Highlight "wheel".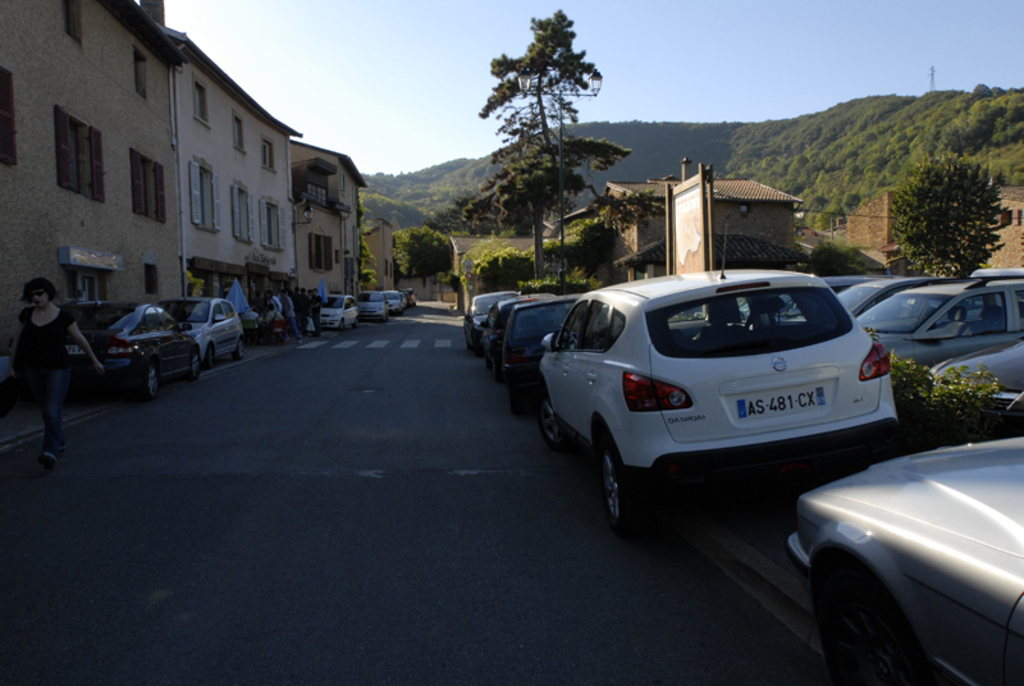
Highlighted region: <box>192,351,205,380</box>.
